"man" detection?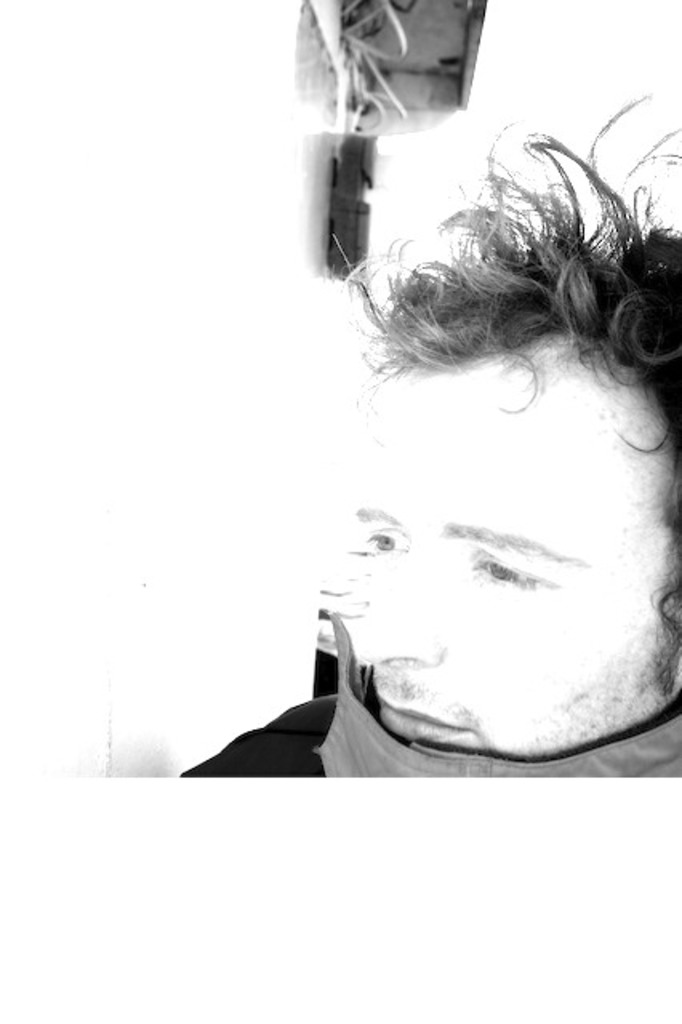
{"left": 205, "top": 114, "right": 681, "bottom": 862}
